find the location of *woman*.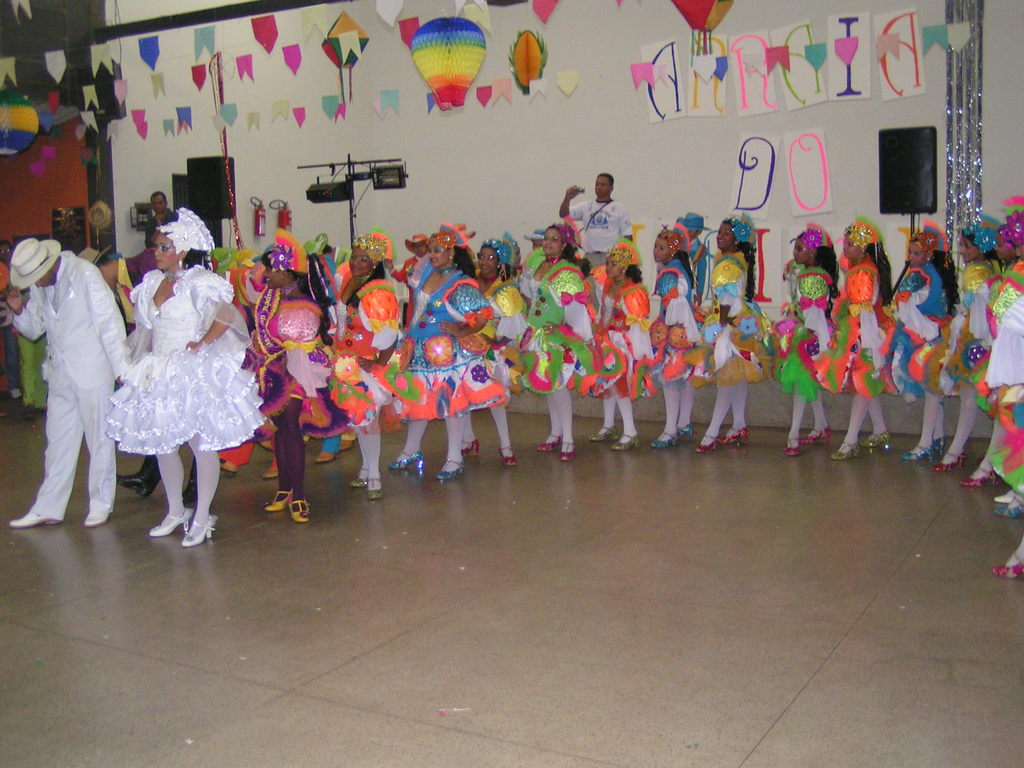
Location: left=876, top=218, right=957, bottom=463.
